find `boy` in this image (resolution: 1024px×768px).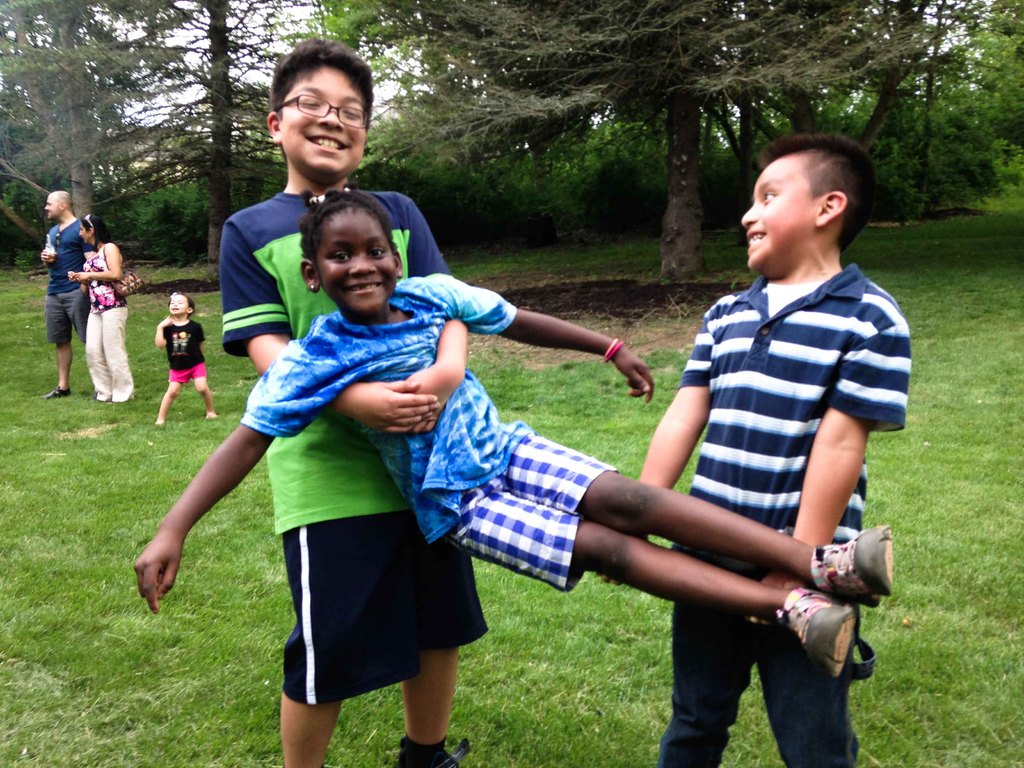
{"left": 220, "top": 33, "right": 492, "bottom": 767}.
